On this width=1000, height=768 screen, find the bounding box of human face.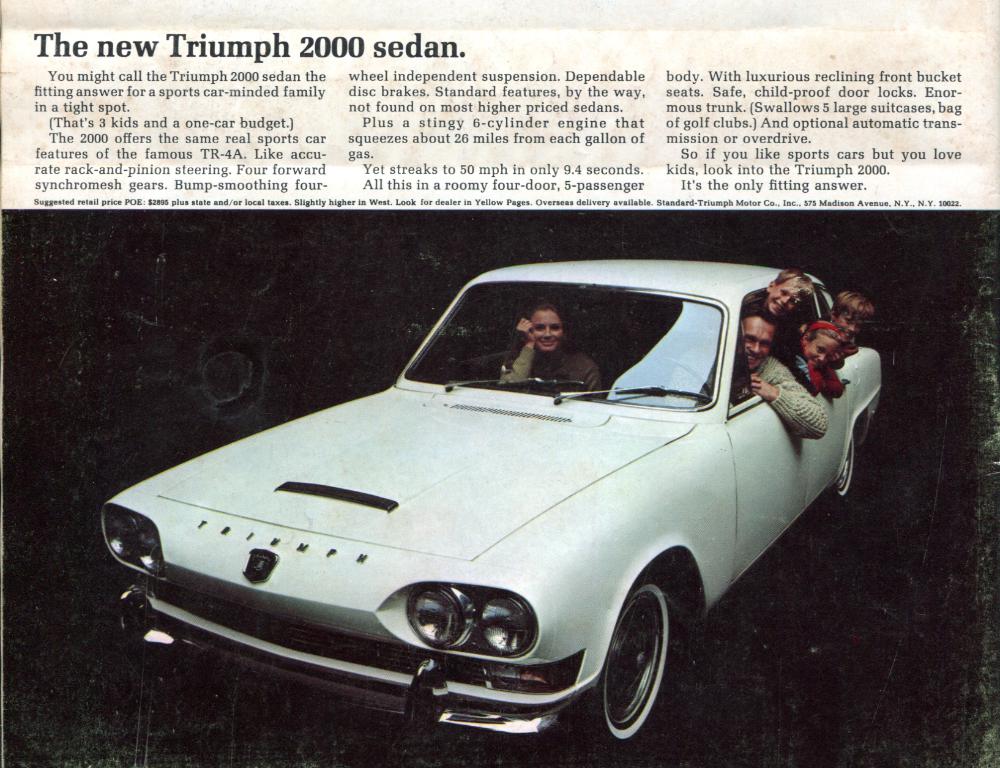
Bounding box: [x1=804, y1=332, x2=838, y2=368].
